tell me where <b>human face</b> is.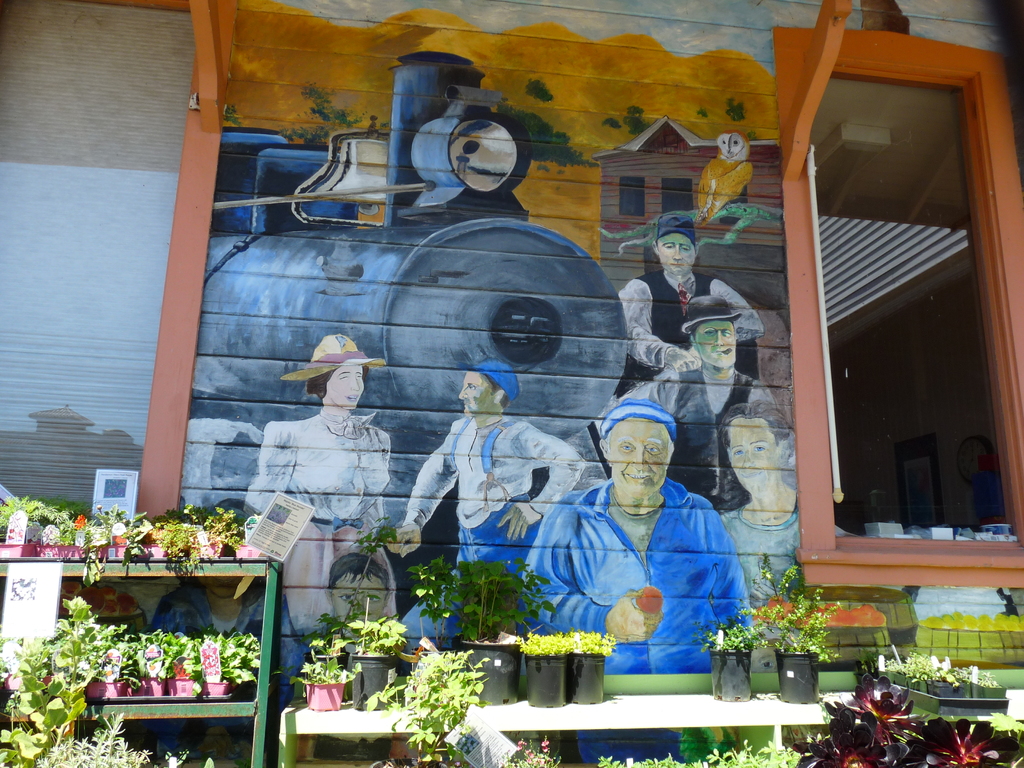
<b>human face</b> is at (x1=324, y1=367, x2=365, y2=409).
